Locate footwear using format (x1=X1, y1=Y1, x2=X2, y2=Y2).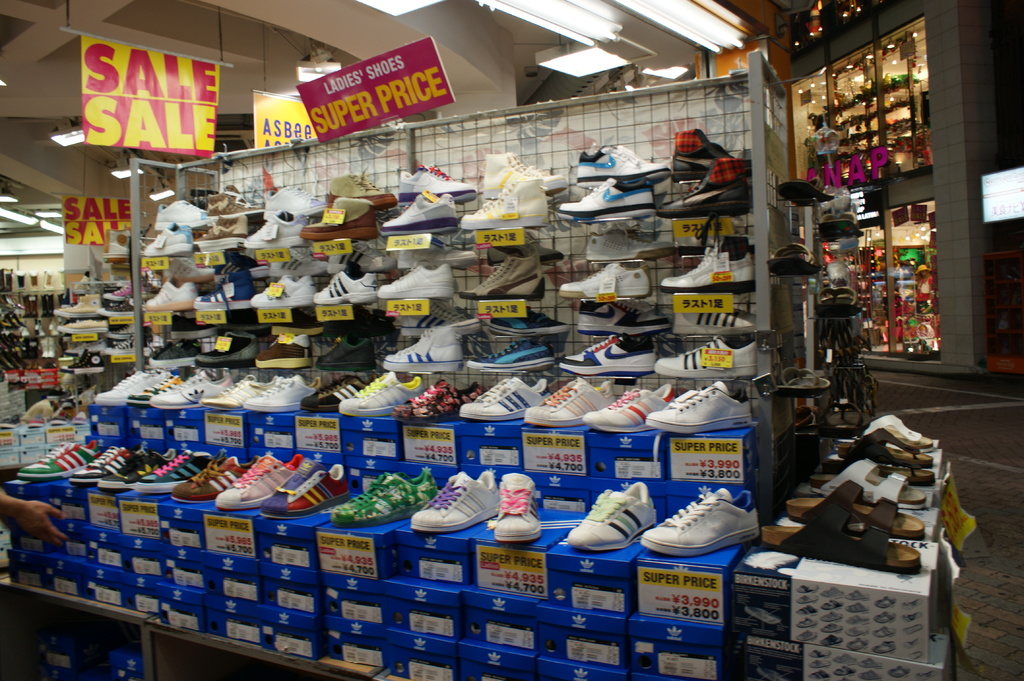
(x1=404, y1=461, x2=494, y2=523).
